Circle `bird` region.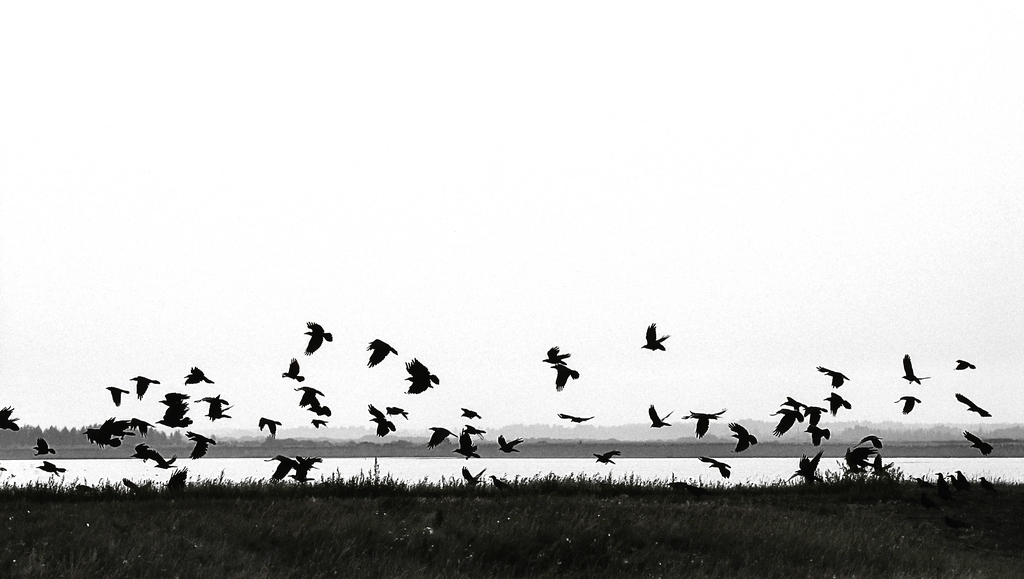
Region: bbox=(406, 355, 440, 396).
